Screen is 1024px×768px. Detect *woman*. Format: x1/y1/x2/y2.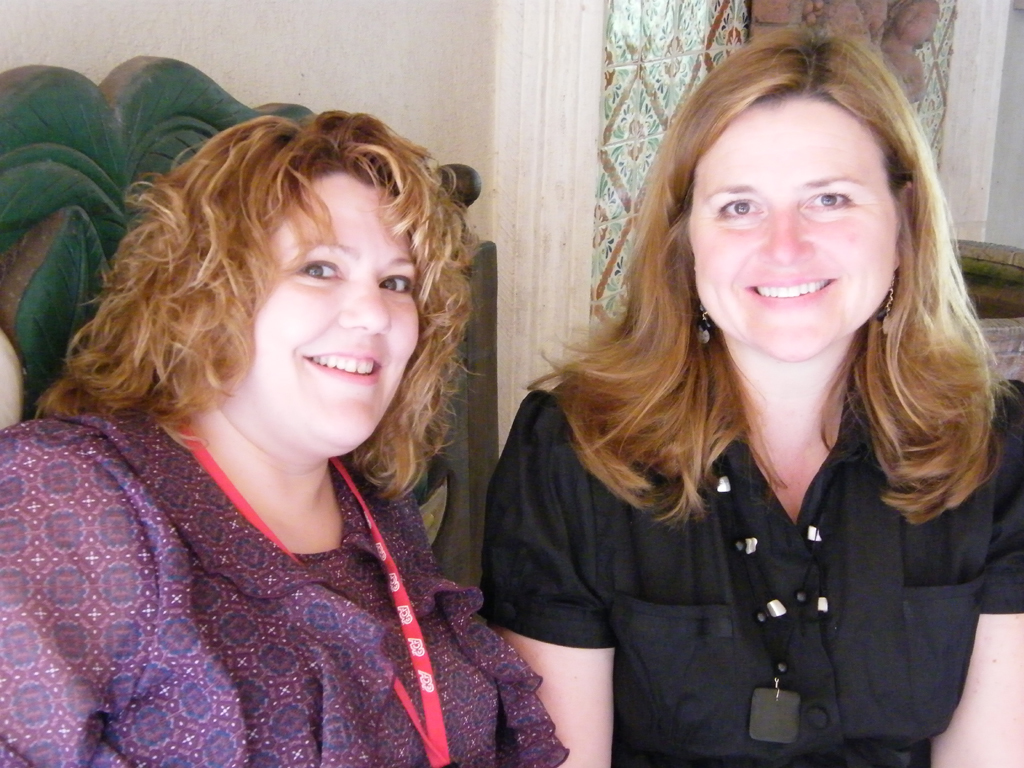
455/46/1023/767.
